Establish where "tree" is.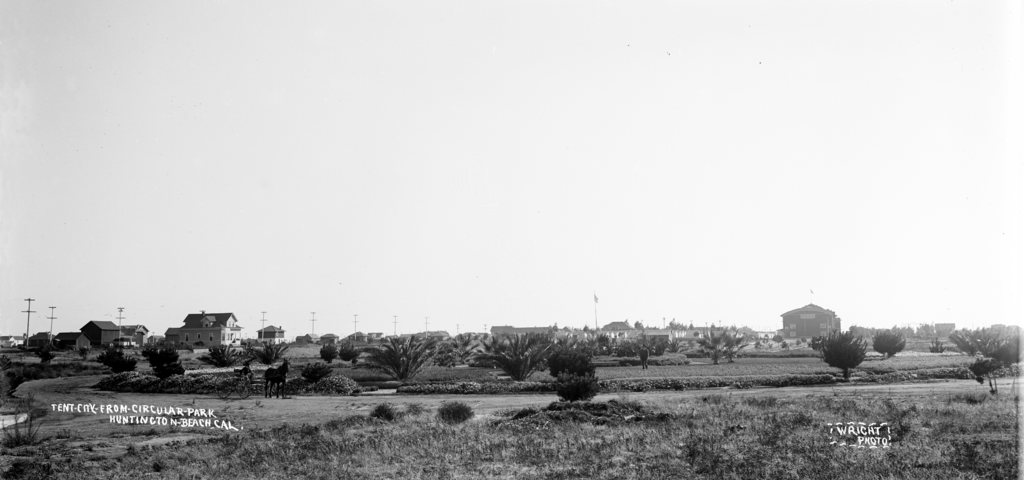
Established at [698, 323, 748, 371].
